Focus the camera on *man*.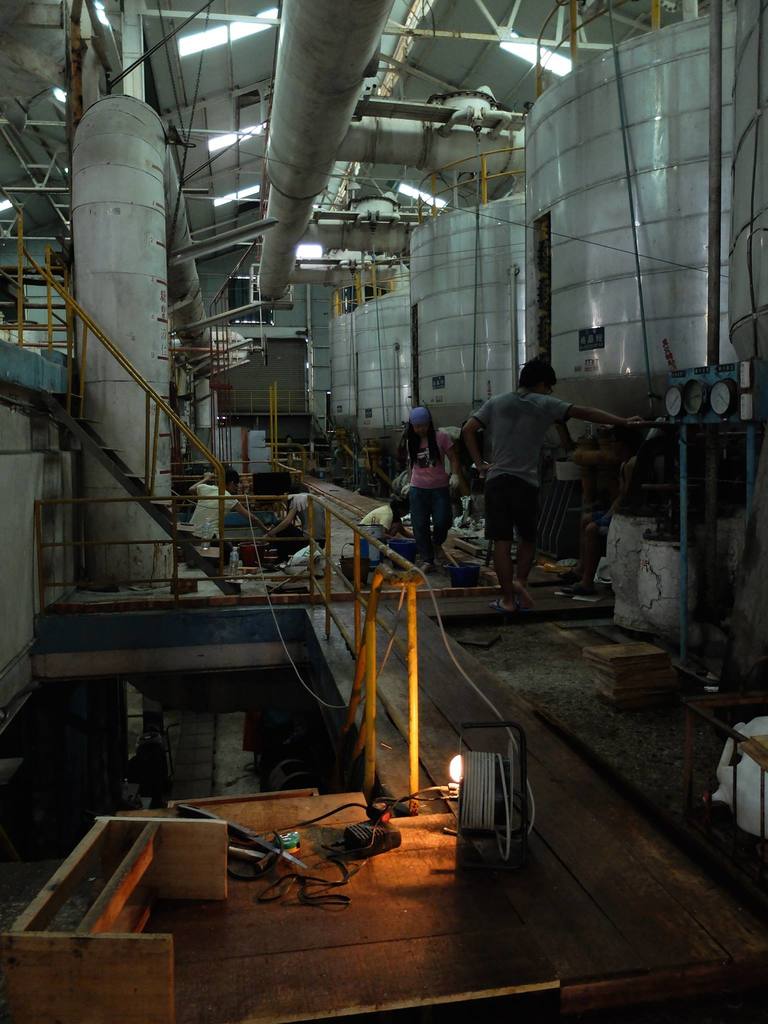
Focus region: crop(470, 351, 595, 605).
